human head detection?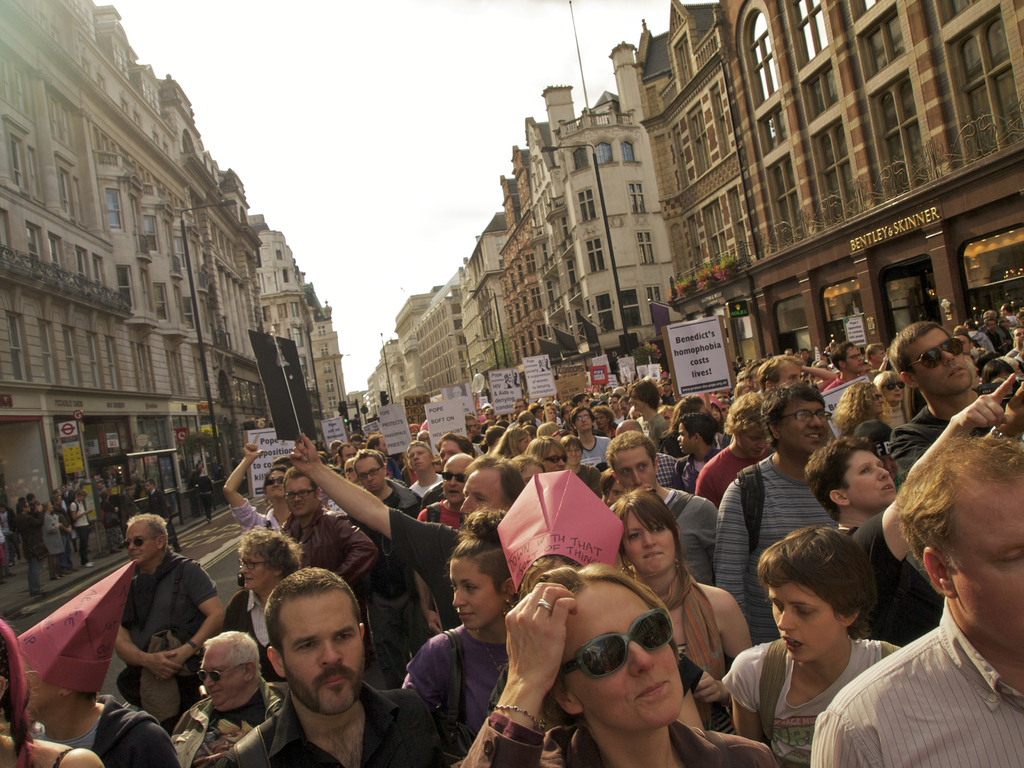
box=[524, 435, 567, 474]
